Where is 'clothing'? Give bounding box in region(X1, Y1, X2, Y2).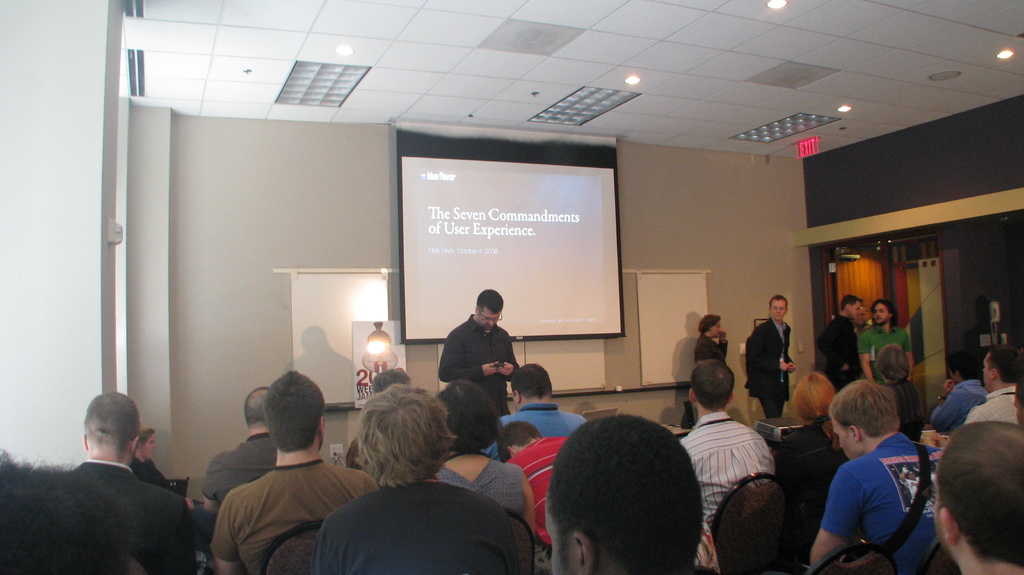
region(932, 377, 982, 429).
